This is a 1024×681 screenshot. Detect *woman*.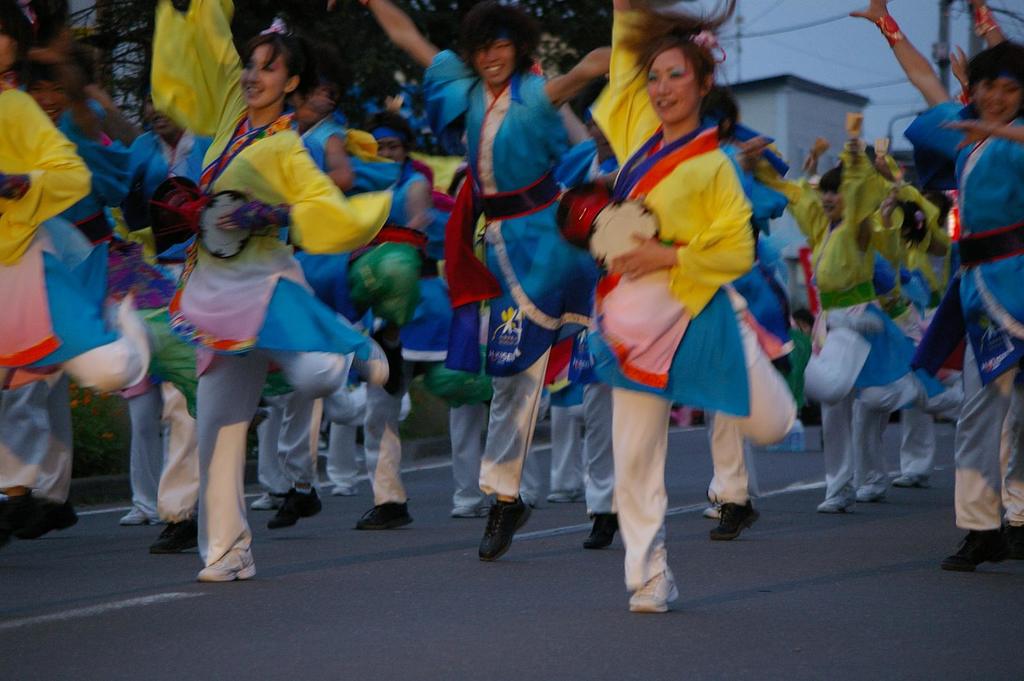
<box>150,0,396,582</box>.
